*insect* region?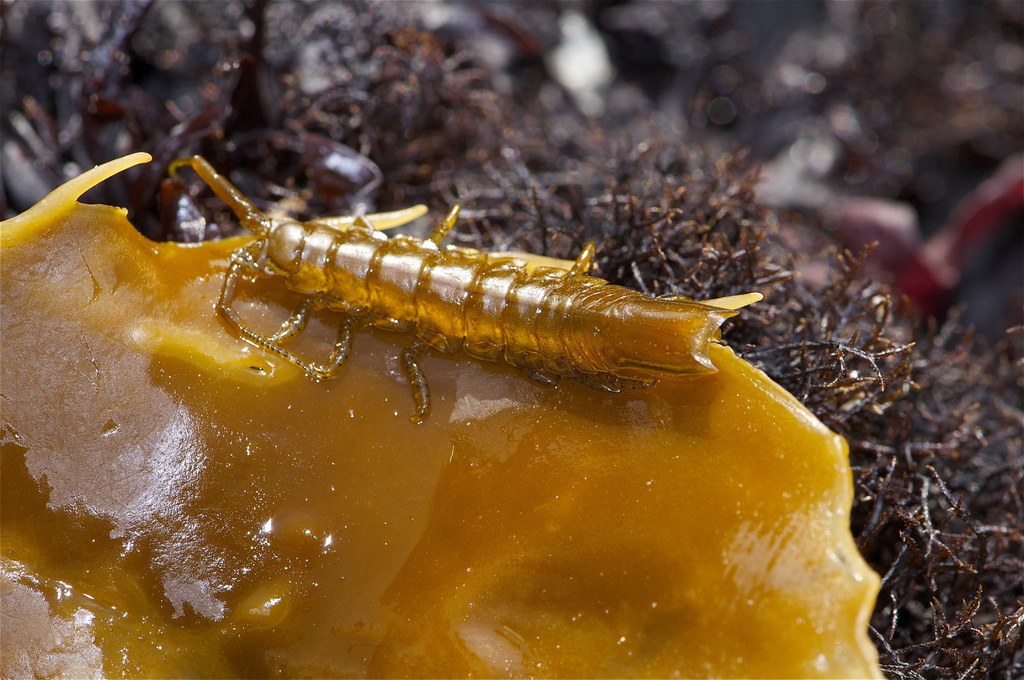
(170, 156, 761, 418)
